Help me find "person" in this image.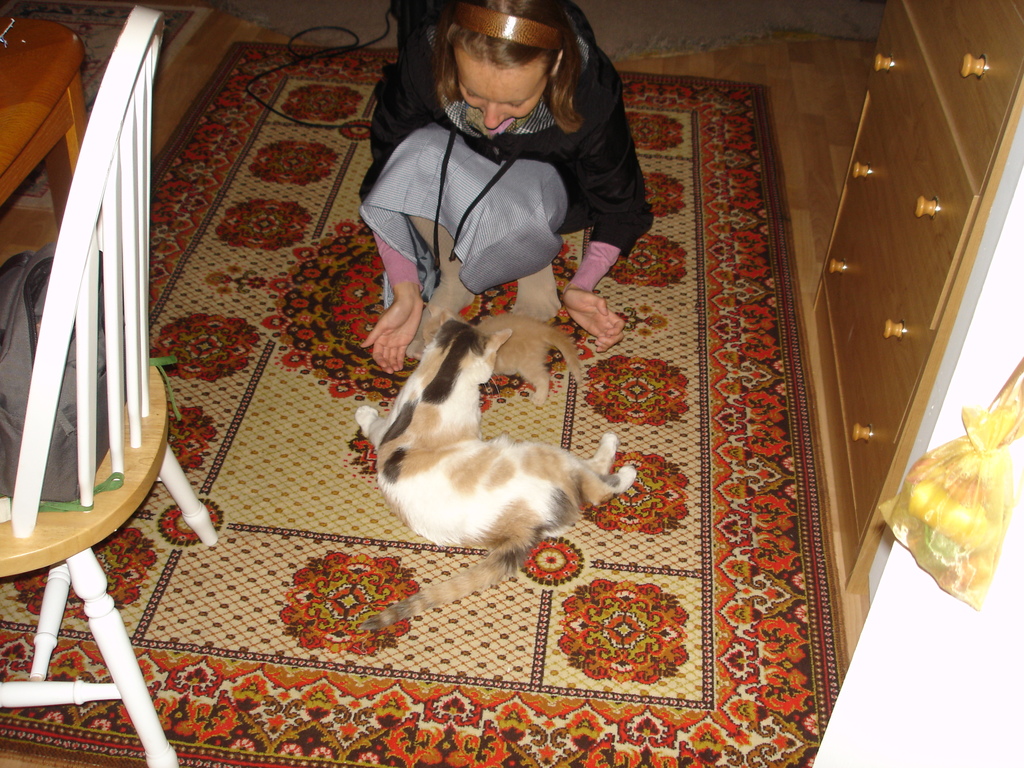
Found it: detection(362, 0, 656, 380).
